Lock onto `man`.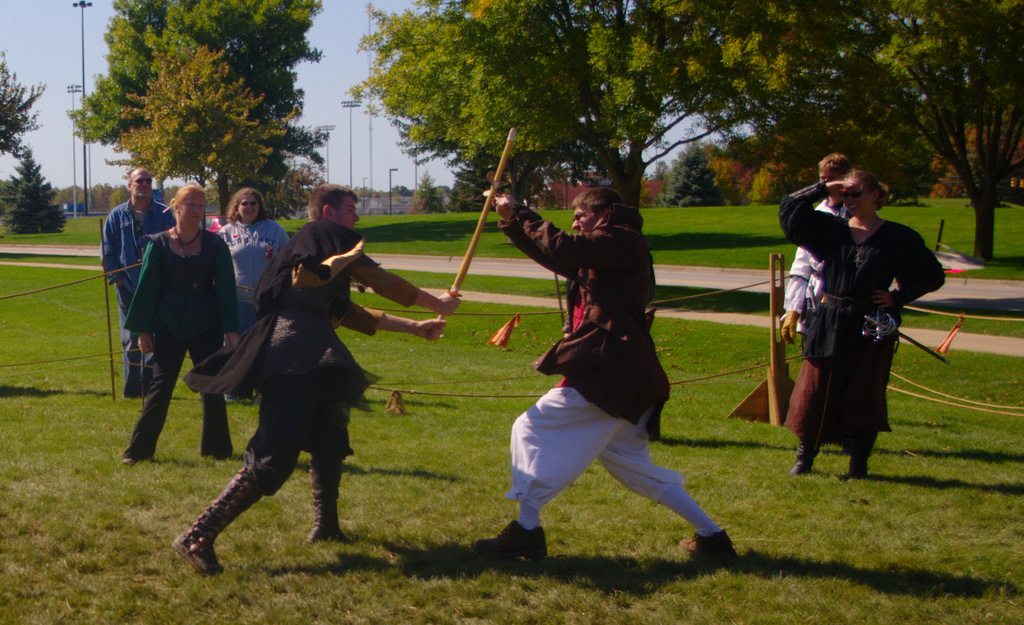
Locked: [left=97, top=167, right=171, bottom=396].
